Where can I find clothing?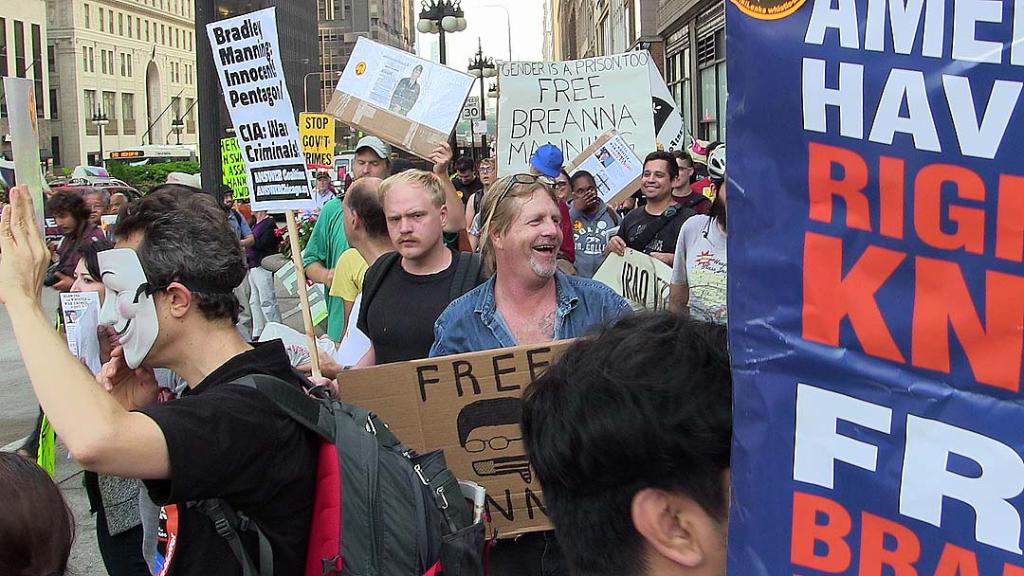
You can find it at 329 248 371 304.
